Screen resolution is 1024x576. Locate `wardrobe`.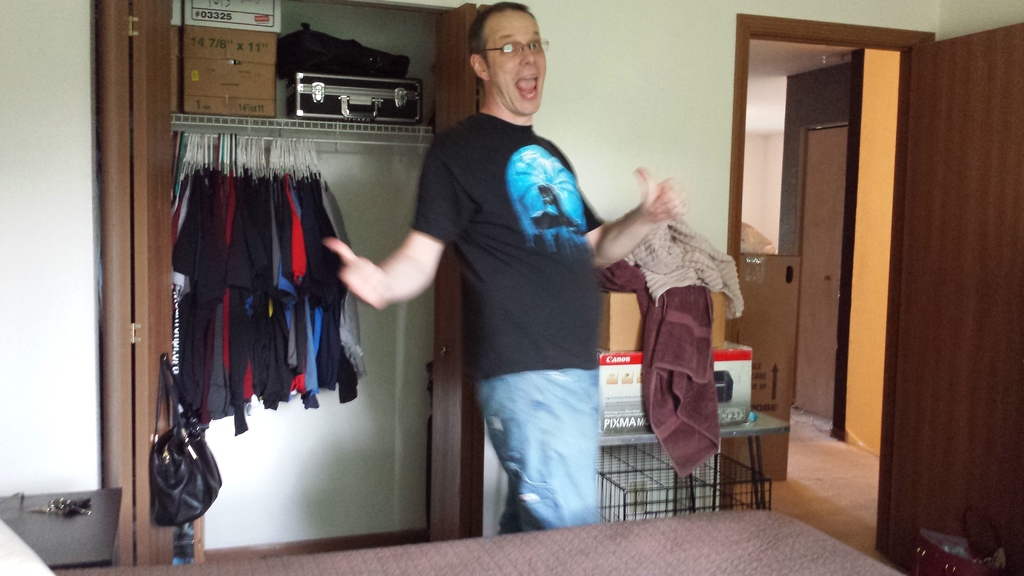
<region>94, 0, 505, 575</region>.
